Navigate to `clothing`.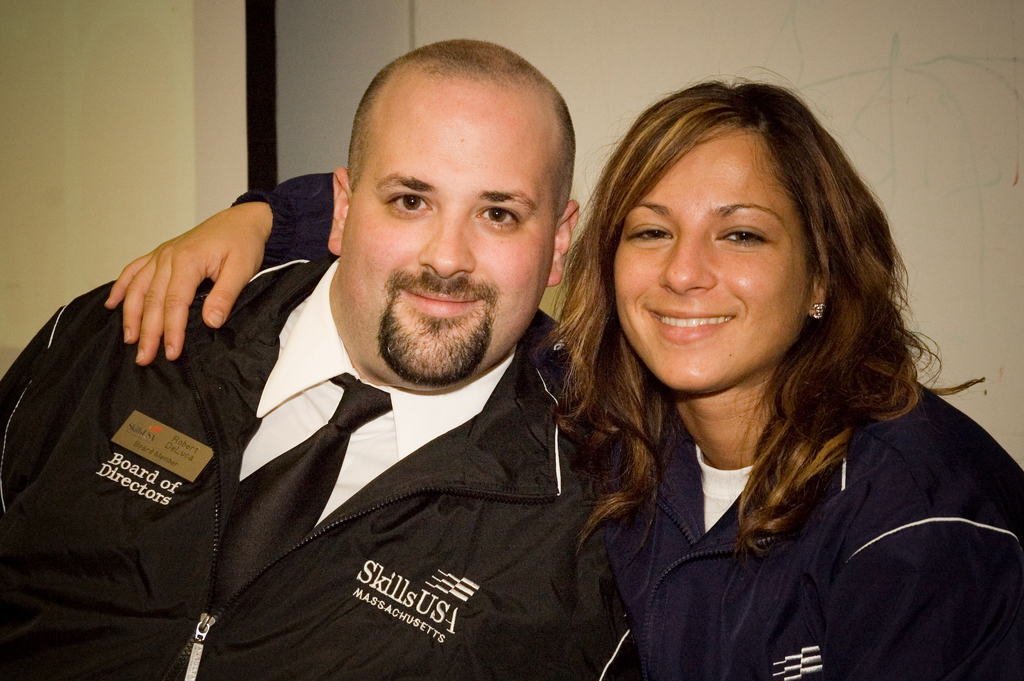
Navigation target: [0, 250, 643, 680].
